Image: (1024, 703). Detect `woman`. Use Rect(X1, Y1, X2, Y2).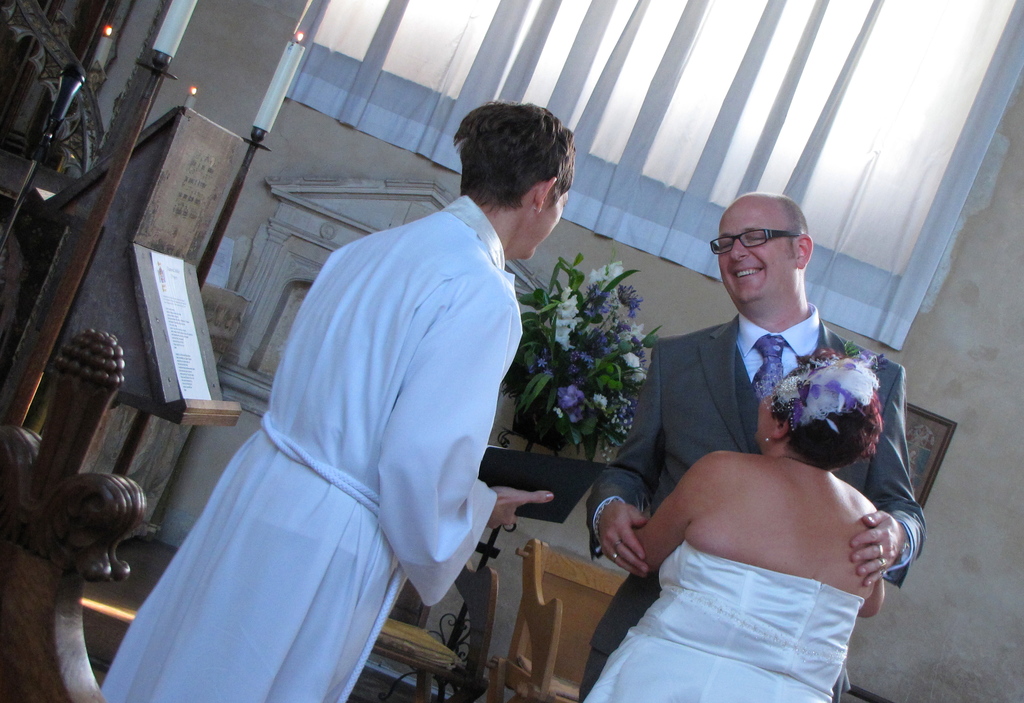
Rect(583, 344, 886, 702).
